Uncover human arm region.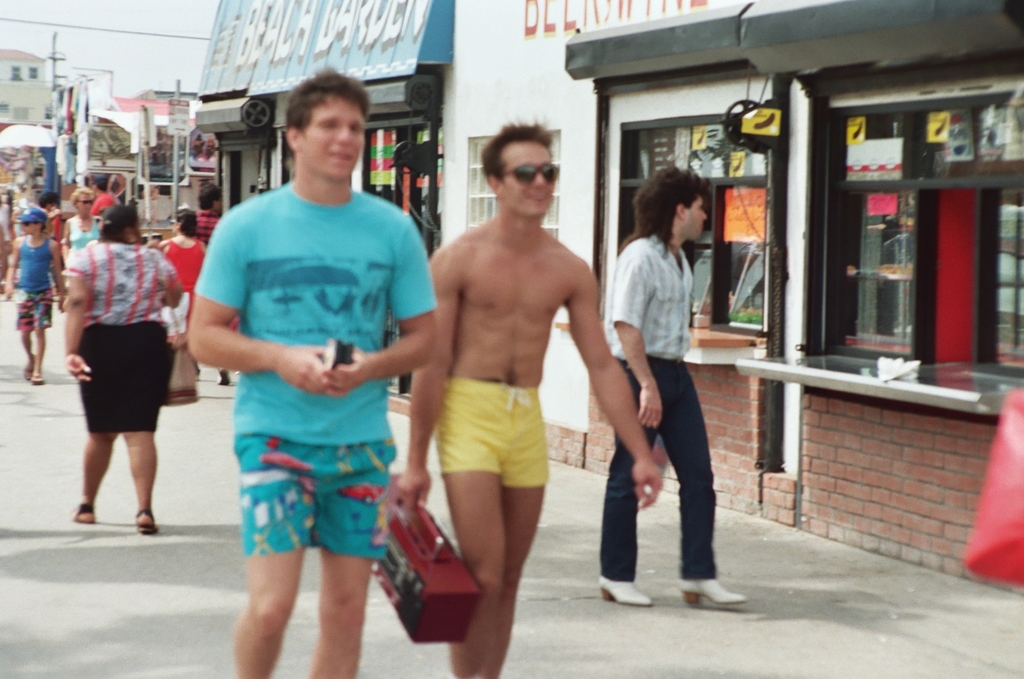
Uncovered: rect(610, 235, 657, 426).
